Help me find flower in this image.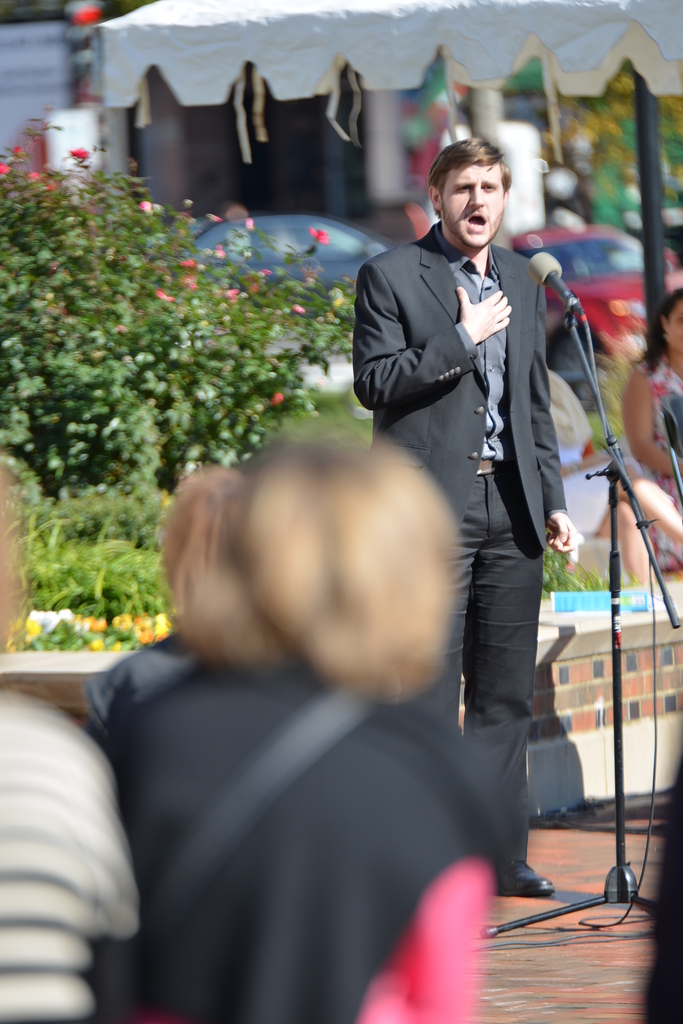
Found it: 292:305:309:316.
